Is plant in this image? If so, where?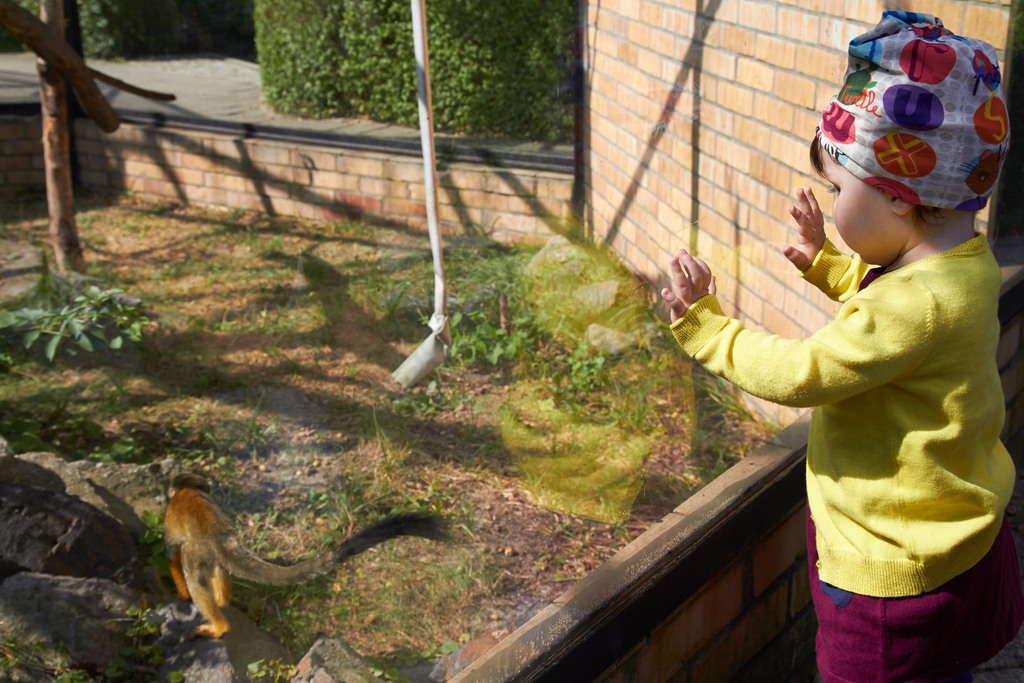
Yes, at x1=2, y1=247, x2=166, y2=386.
